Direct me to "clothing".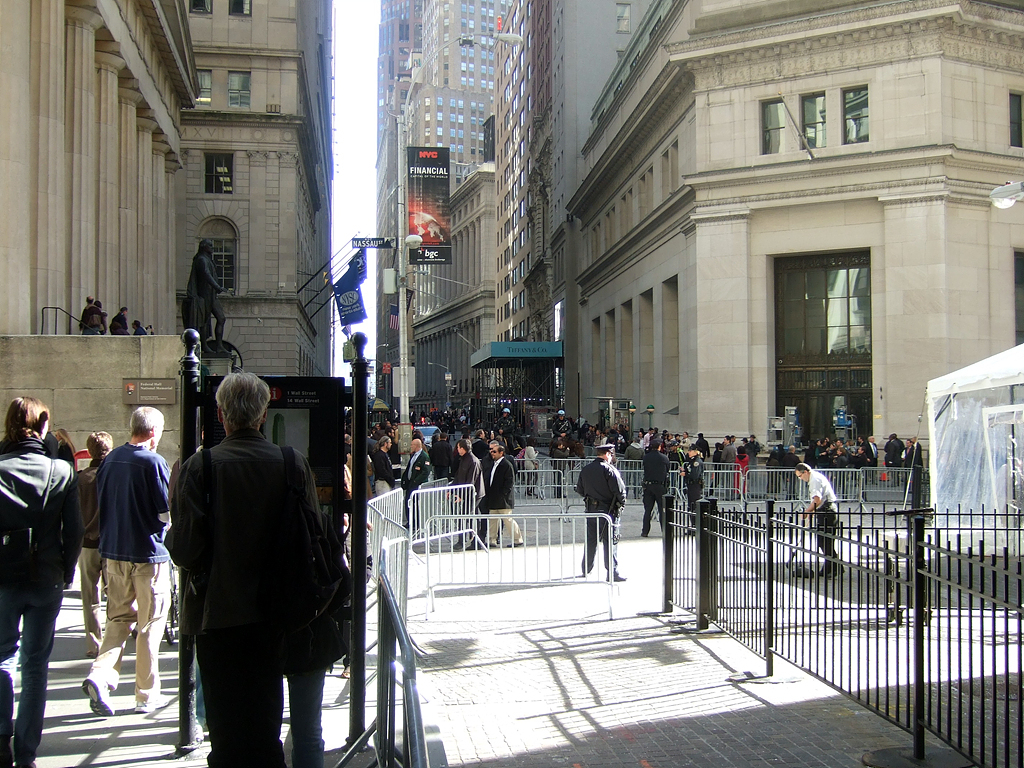
Direction: (left=372, top=449, right=394, bottom=492).
